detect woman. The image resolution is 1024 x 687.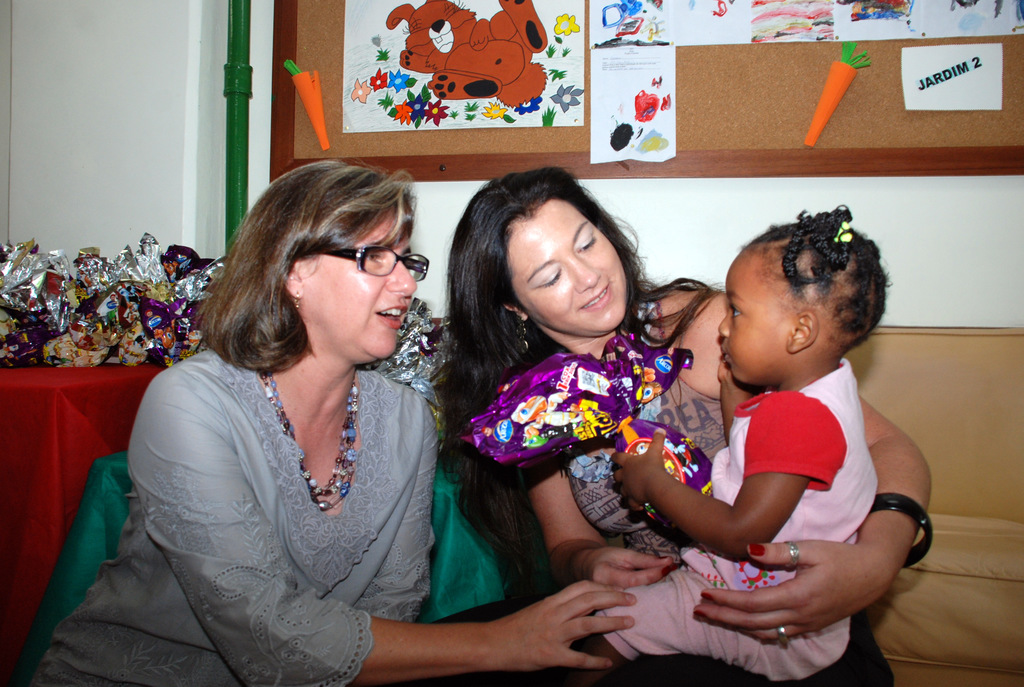
{"x1": 40, "y1": 159, "x2": 637, "y2": 686}.
